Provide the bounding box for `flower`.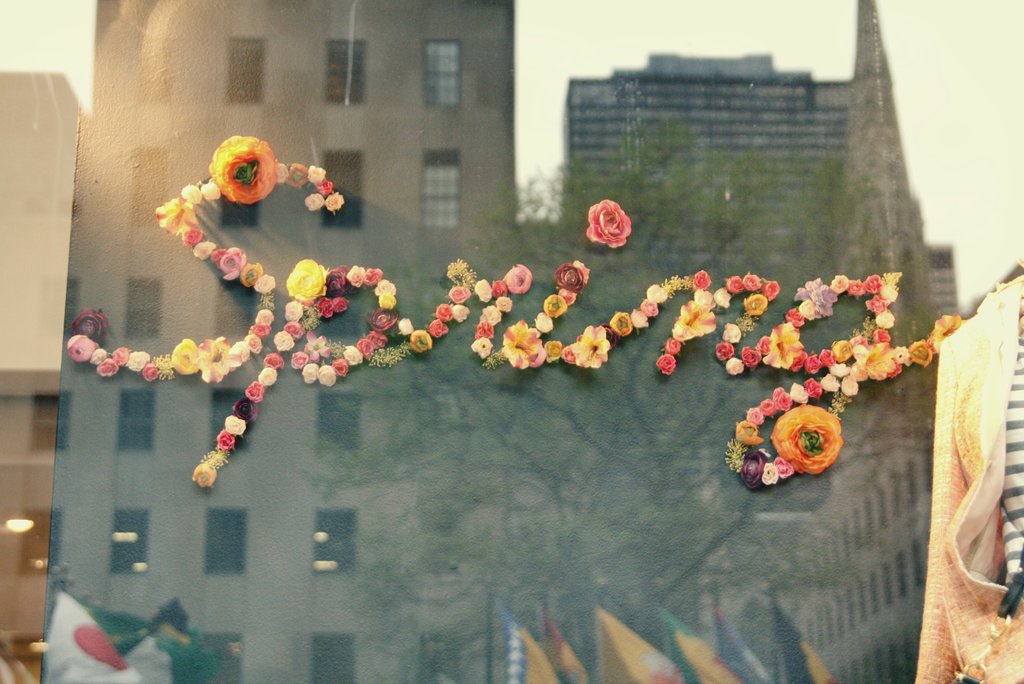
l=212, t=246, r=227, b=263.
